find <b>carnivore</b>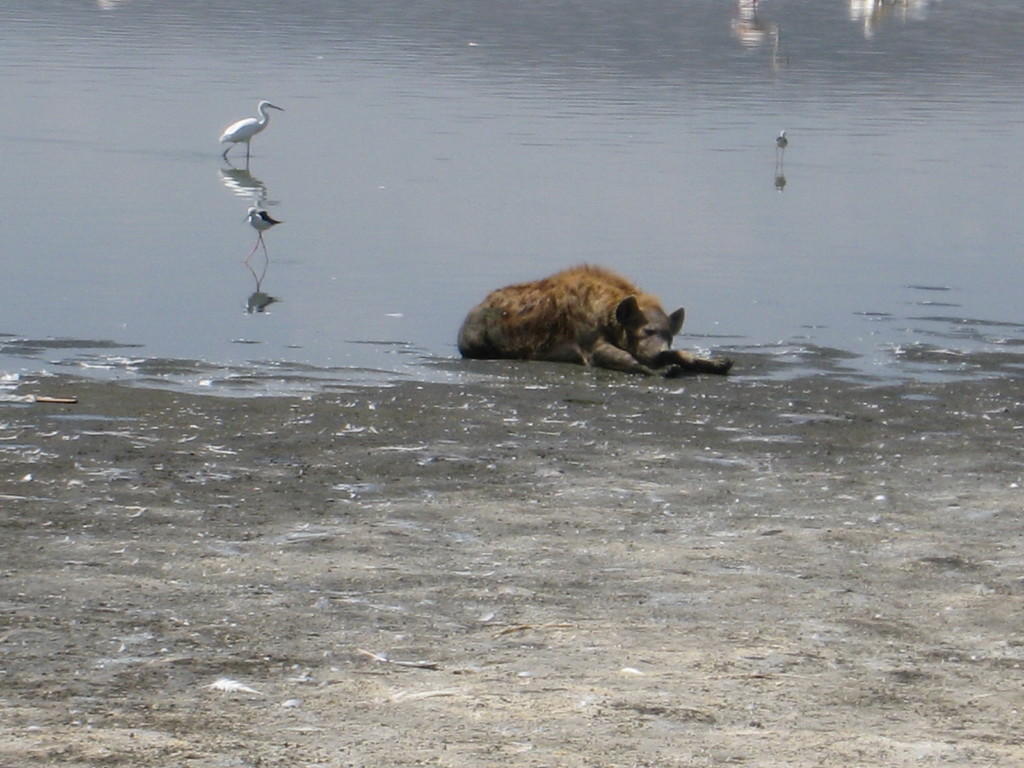
(x1=216, y1=102, x2=286, y2=154)
